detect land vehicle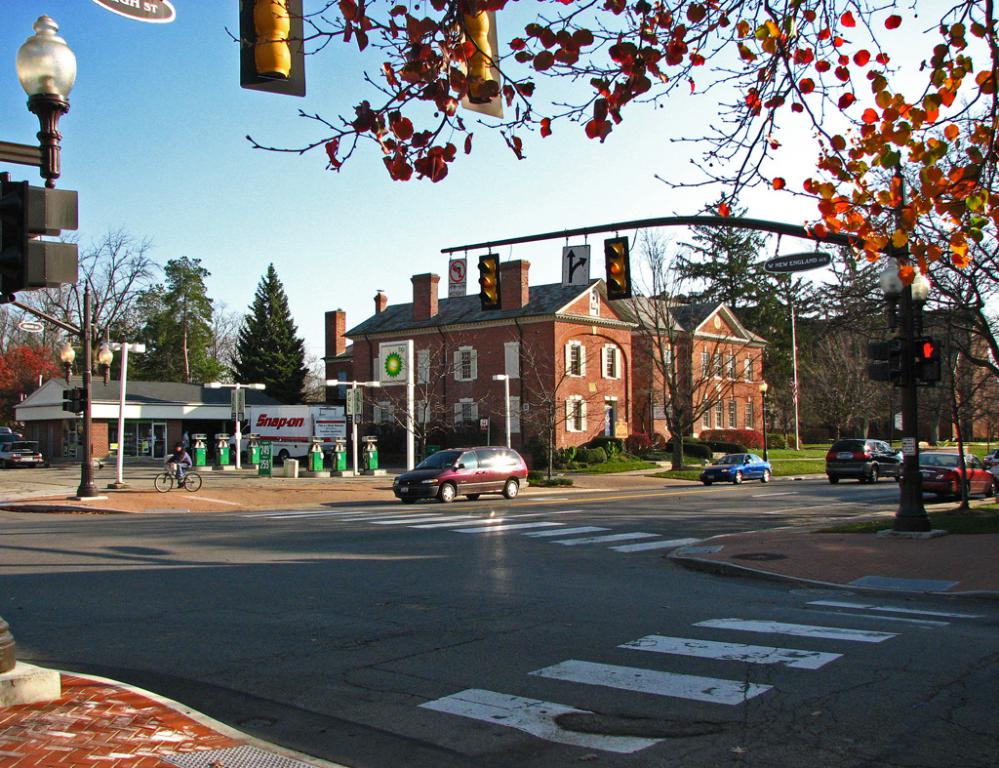
<box>0,426,44,470</box>
